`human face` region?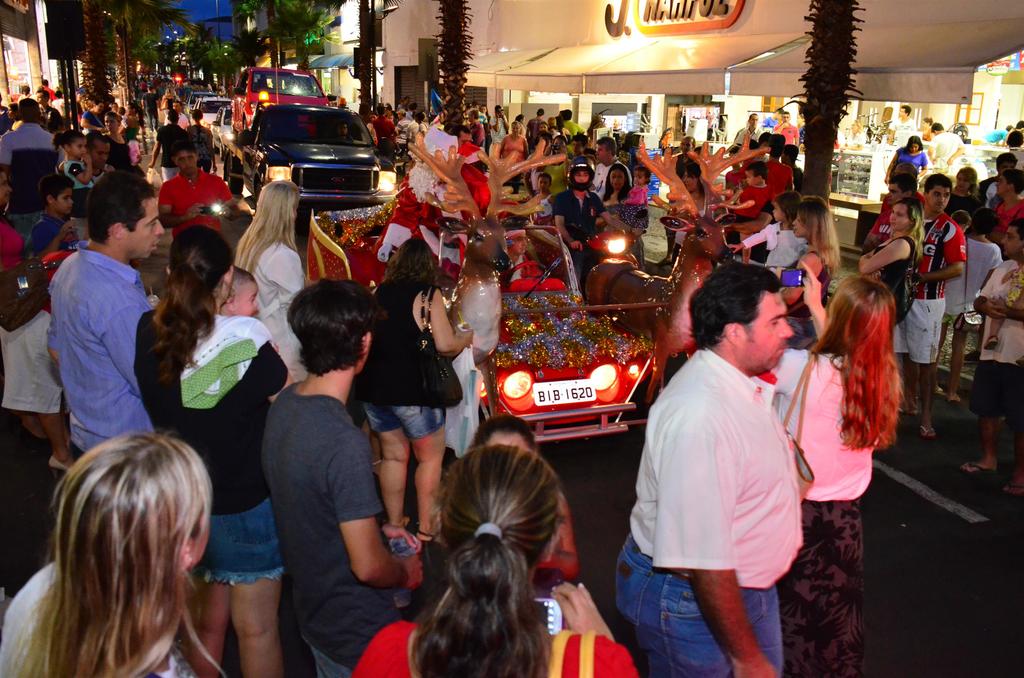
606, 168, 628, 188
